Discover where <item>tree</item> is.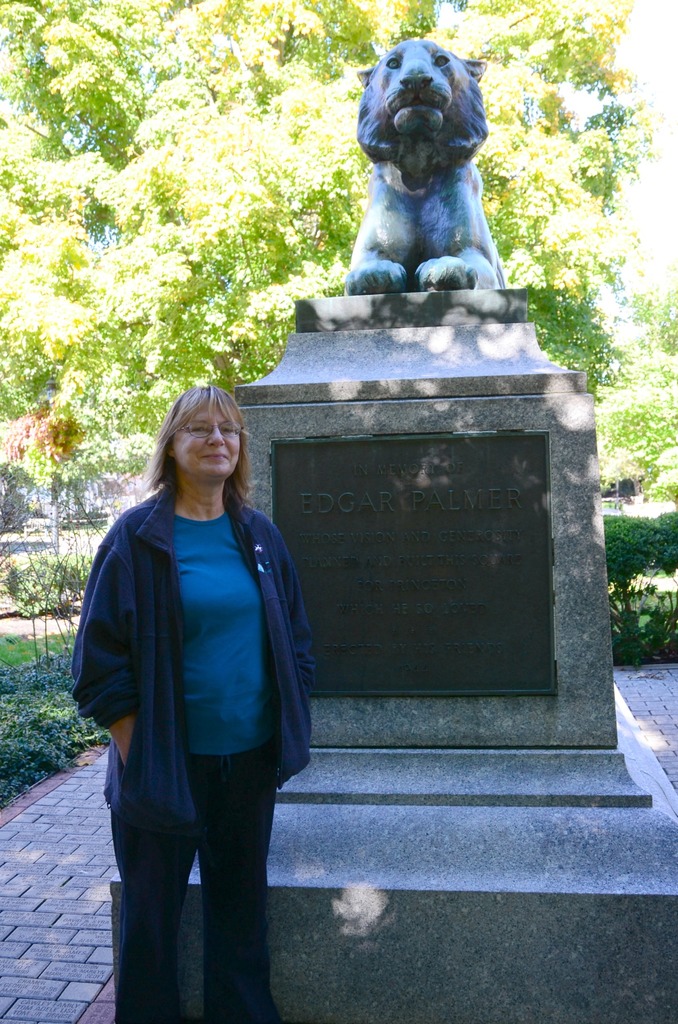
Discovered at [592,250,676,521].
